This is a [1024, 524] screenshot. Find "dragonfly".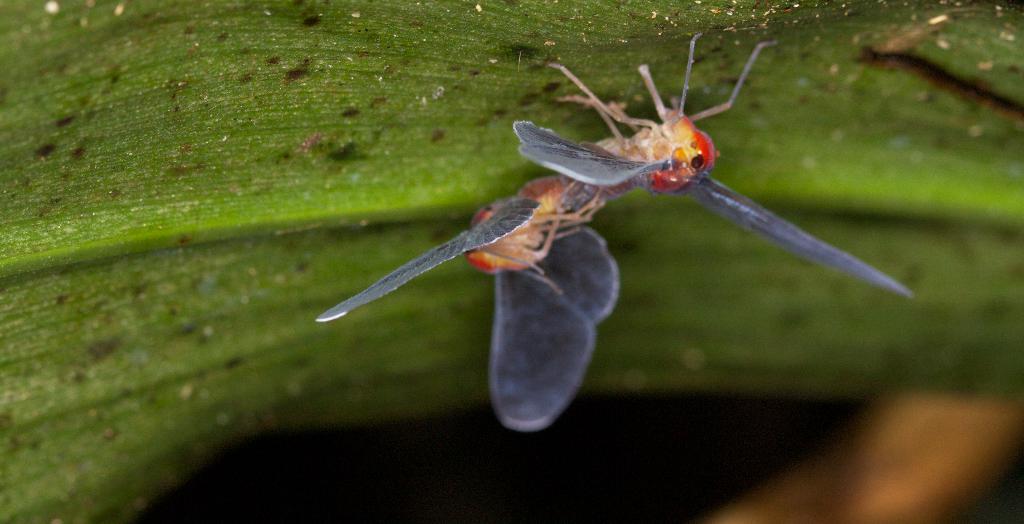
Bounding box: <region>319, 29, 910, 430</region>.
